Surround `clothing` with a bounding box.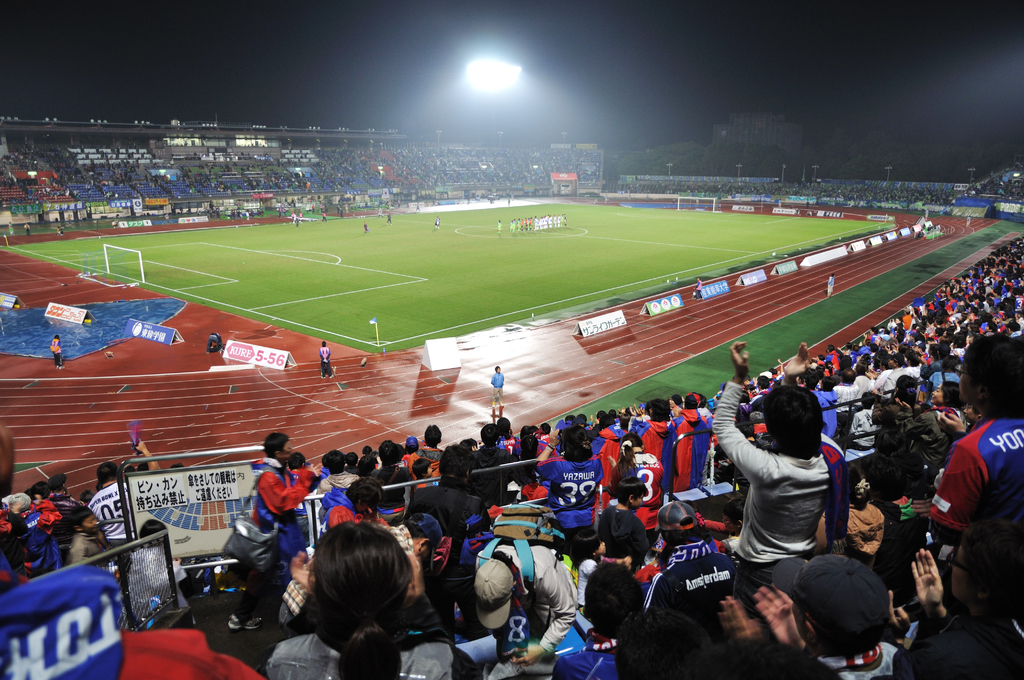
49/337/65/366.
